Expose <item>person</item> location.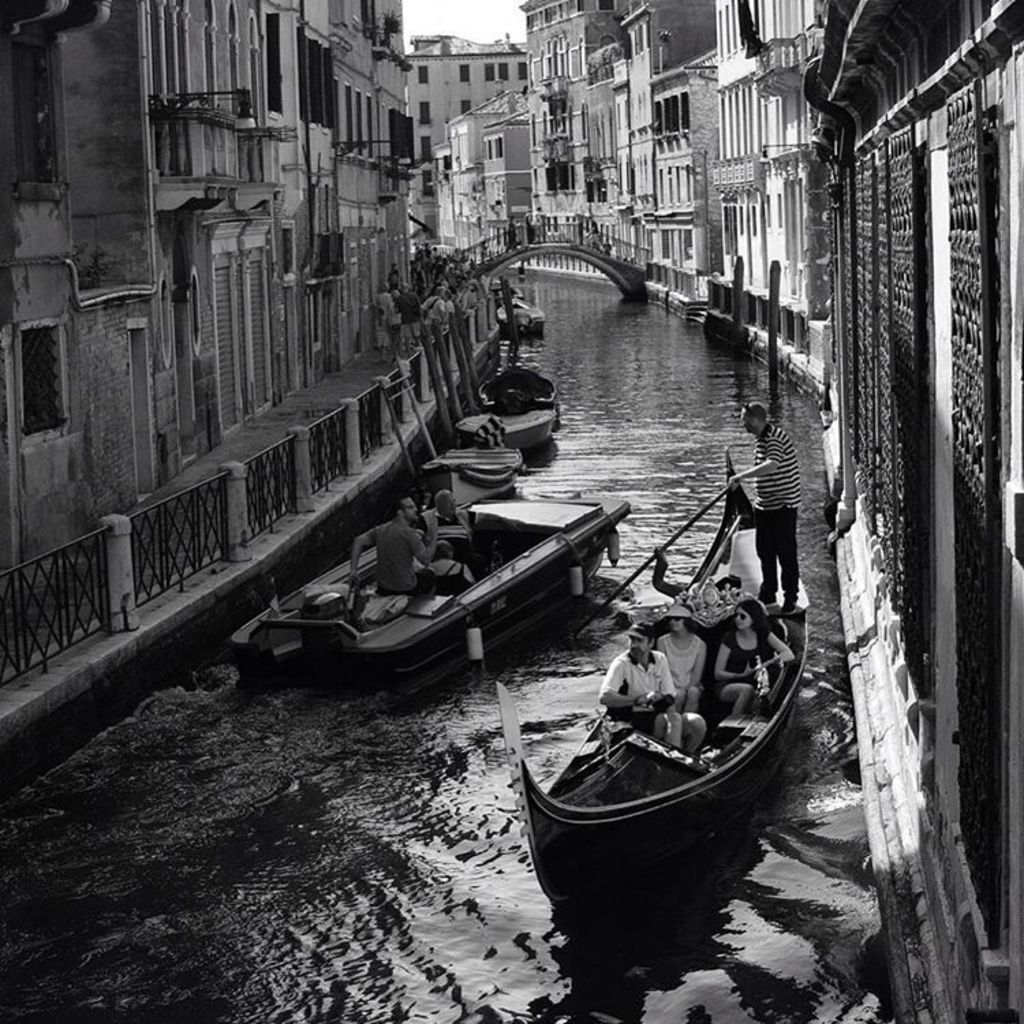
Exposed at 534/203/549/242.
